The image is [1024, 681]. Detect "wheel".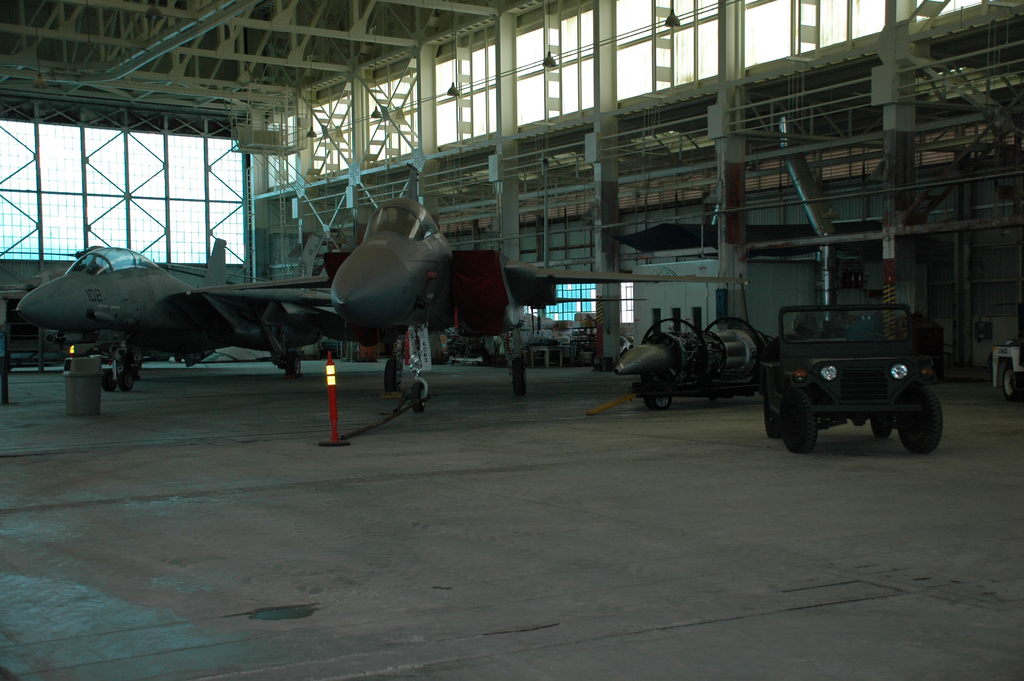
Detection: x1=899, y1=390, x2=944, y2=455.
